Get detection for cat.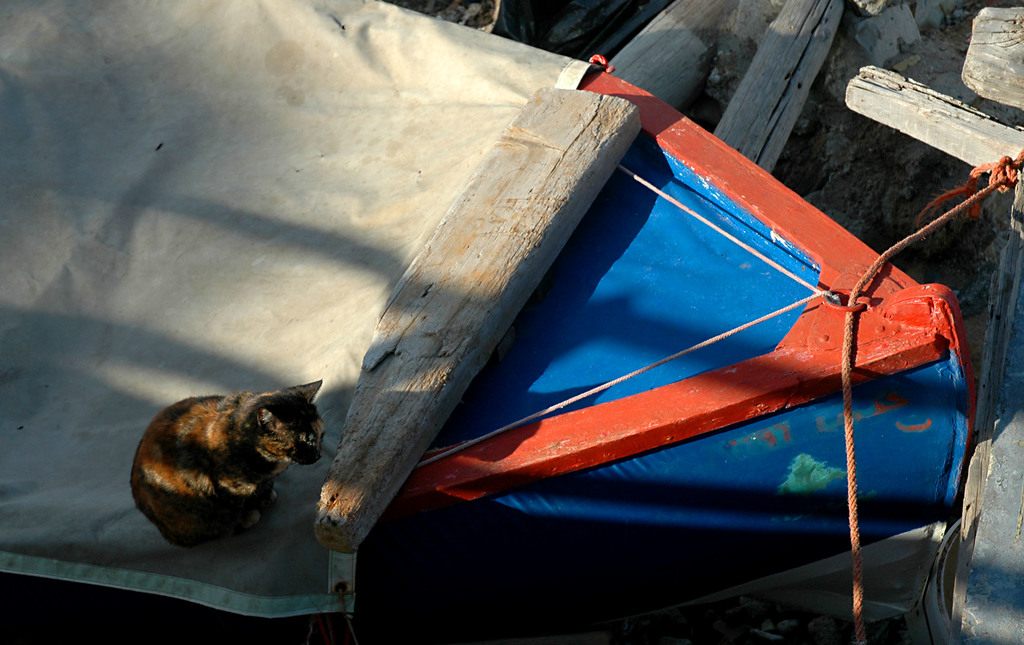
Detection: [x1=130, y1=380, x2=326, y2=550].
